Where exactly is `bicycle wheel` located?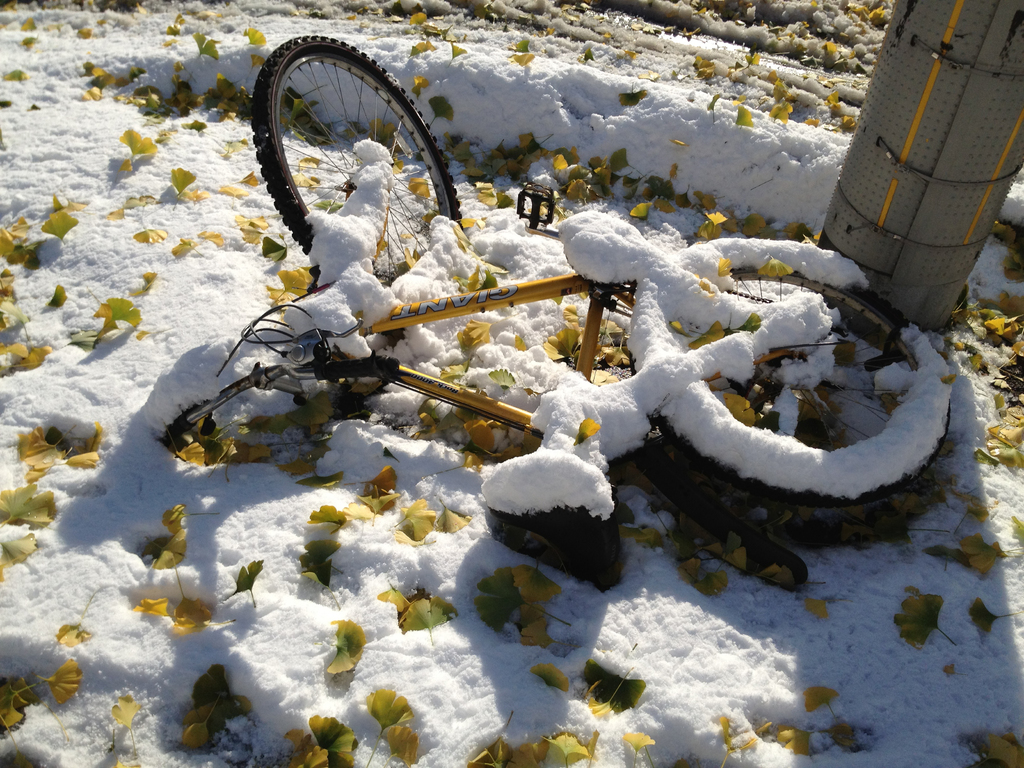
Its bounding box is detection(659, 265, 948, 499).
